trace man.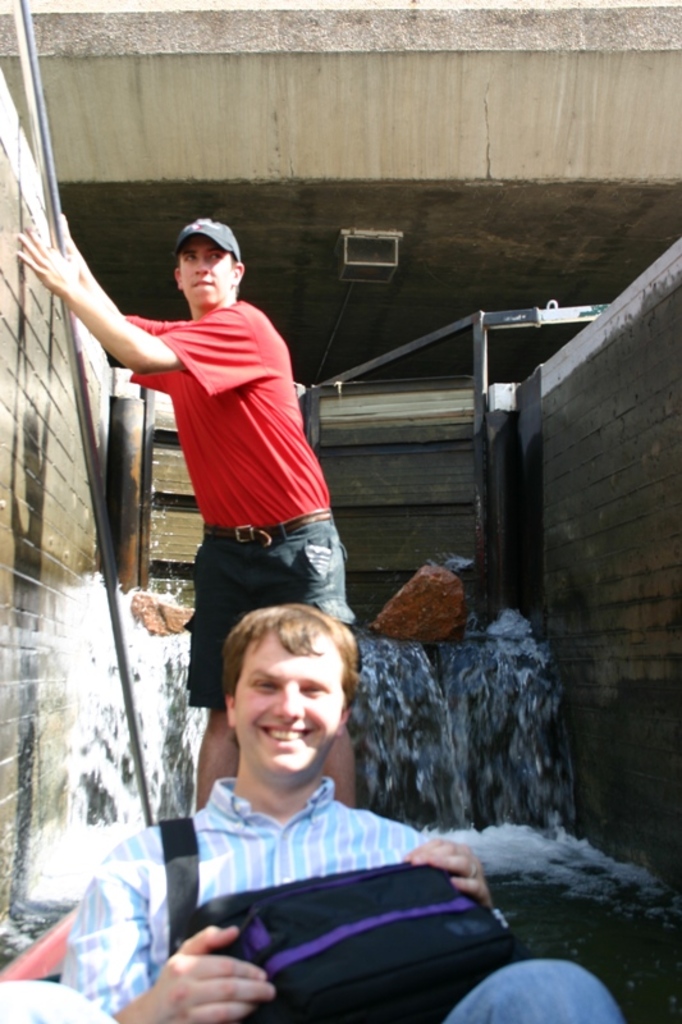
Traced to <bbox>12, 212, 356, 818</bbox>.
